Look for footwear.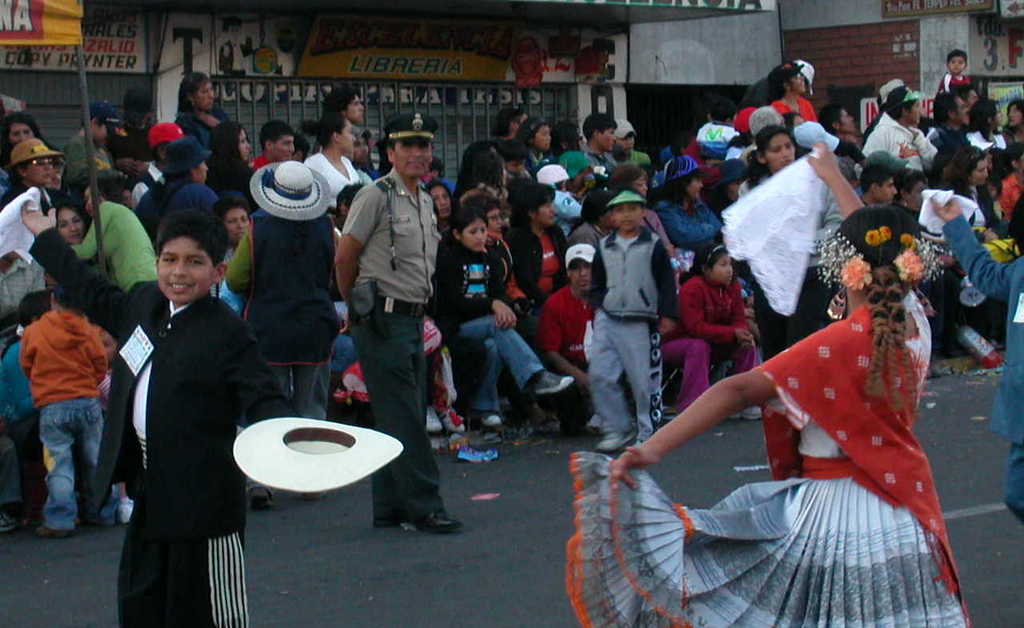
Found: (x1=441, y1=409, x2=463, y2=432).
